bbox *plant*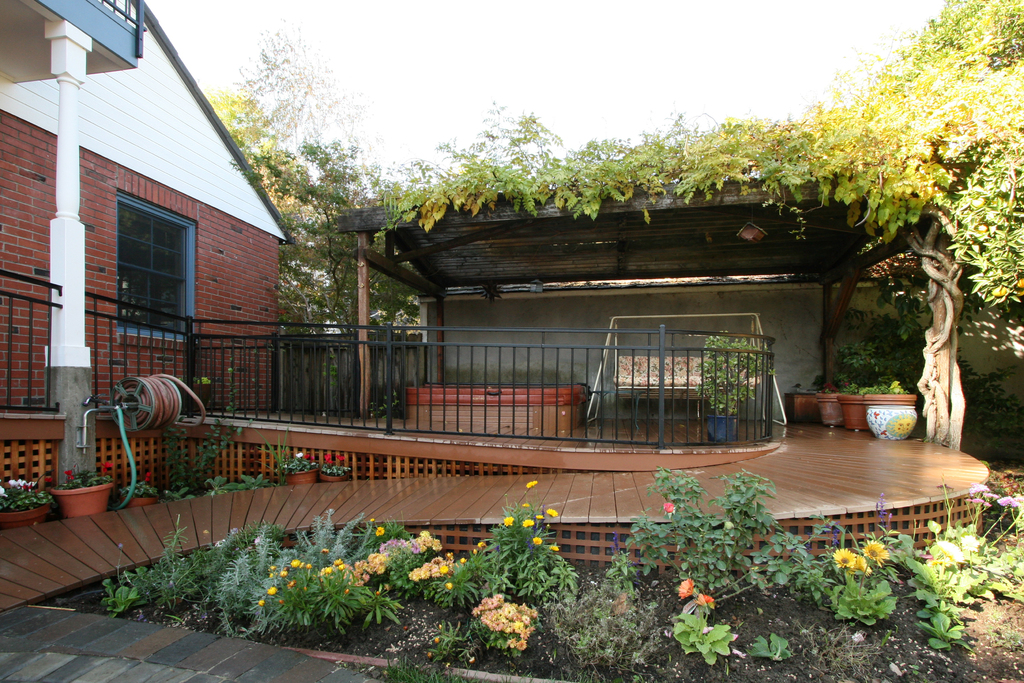
box(919, 613, 976, 650)
